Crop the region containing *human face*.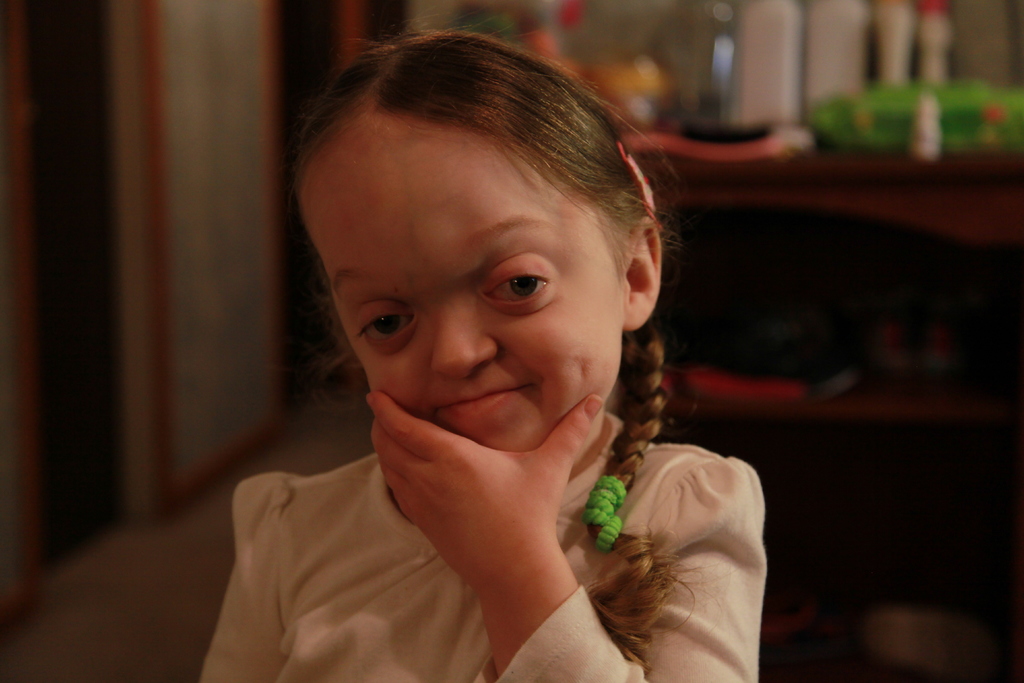
Crop region: bbox(298, 110, 627, 456).
